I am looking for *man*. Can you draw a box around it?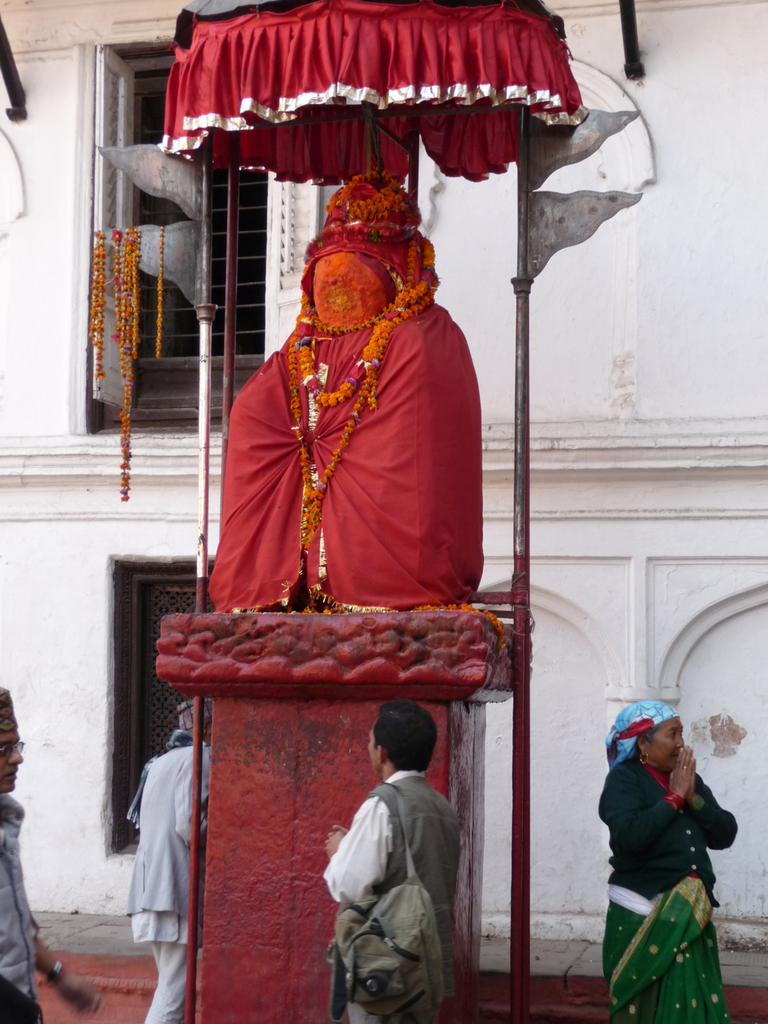
Sure, the bounding box is (123,704,218,1023).
